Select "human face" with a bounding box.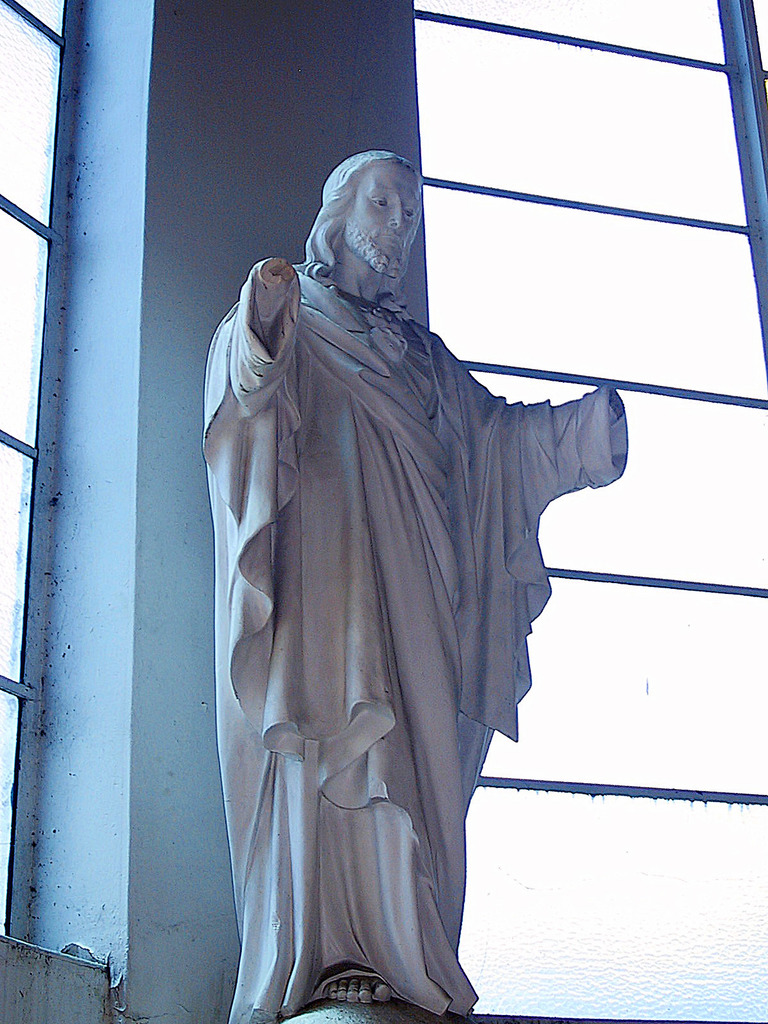
[346,159,427,269].
